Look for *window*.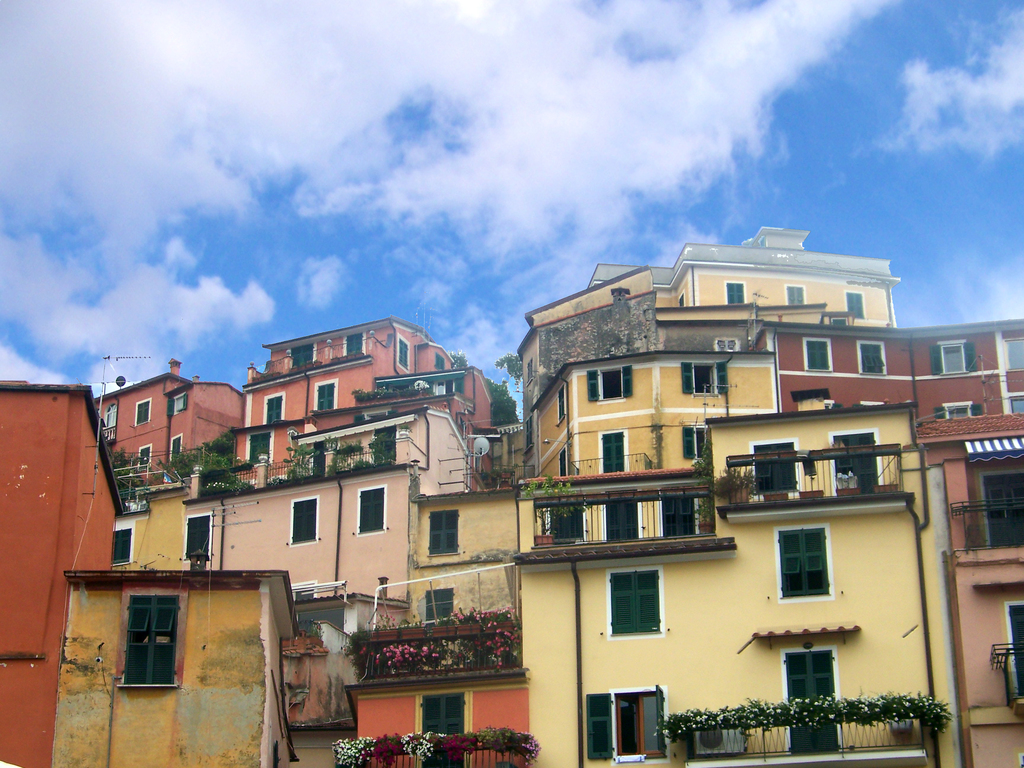
Found: bbox(682, 364, 727, 394).
